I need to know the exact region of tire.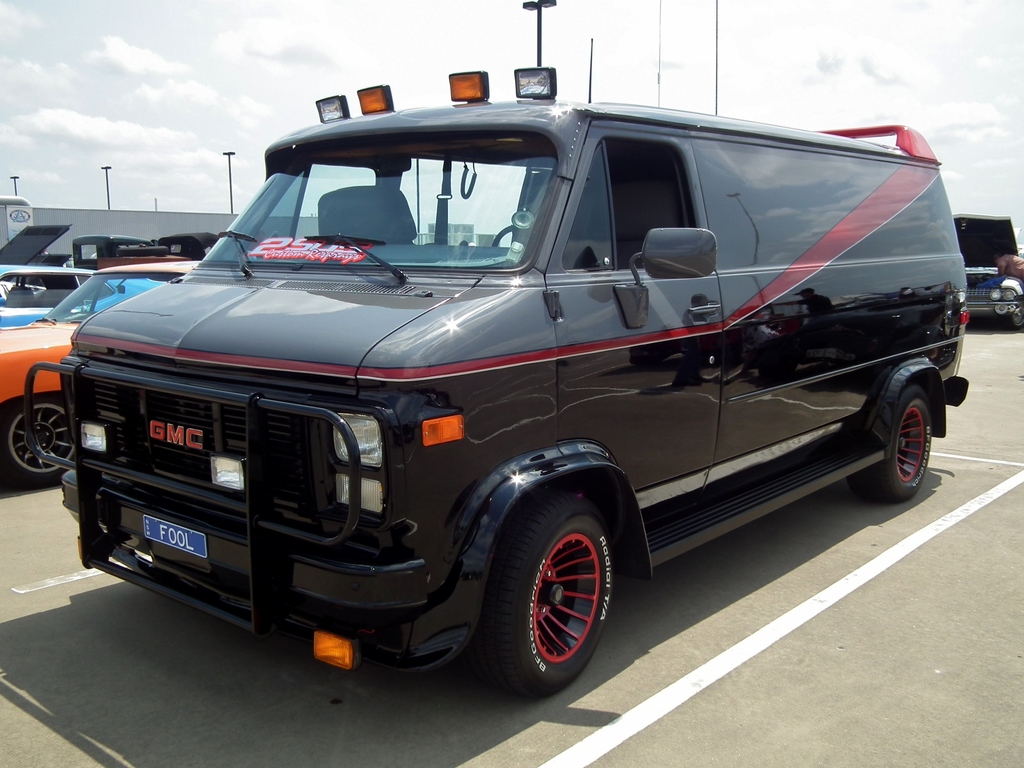
Region: region(480, 492, 631, 694).
